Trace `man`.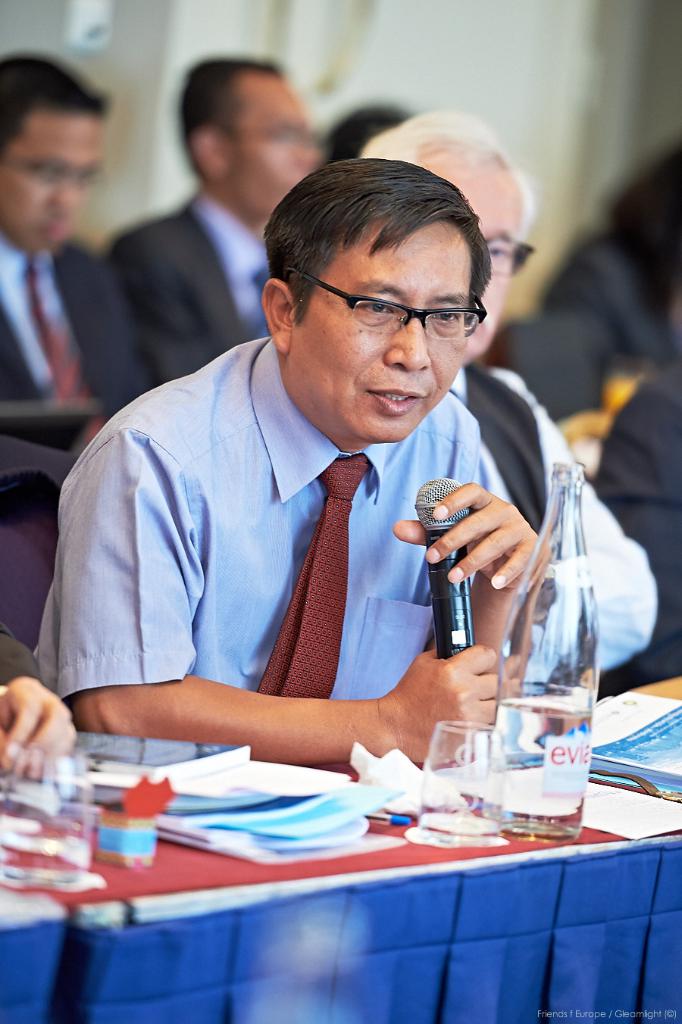
Traced to locate(0, 48, 151, 452).
